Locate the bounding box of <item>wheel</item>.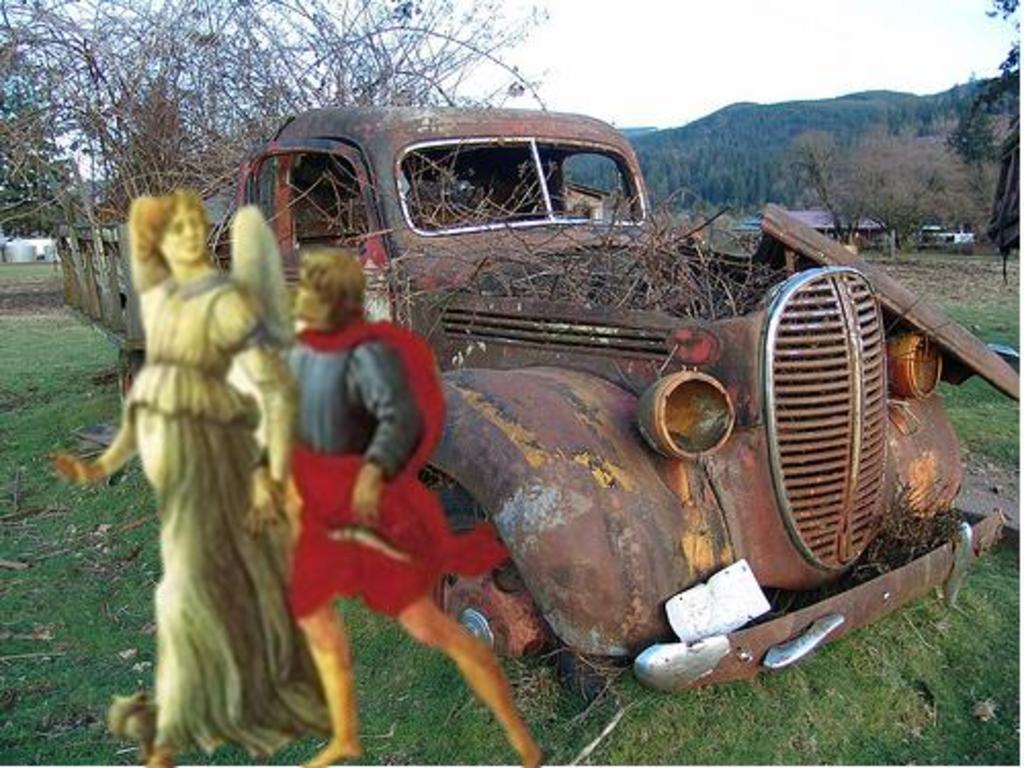
Bounding box: crop(436, 485, 602, 694).
